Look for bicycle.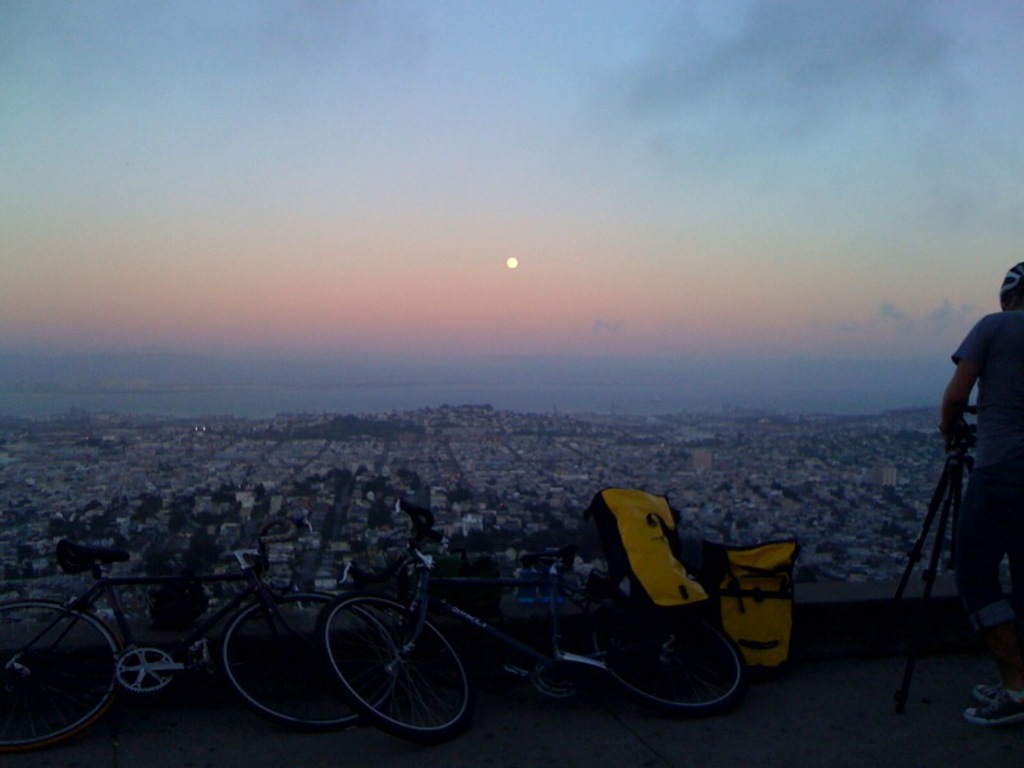
Found: rect(0, 507, 402, 764).
